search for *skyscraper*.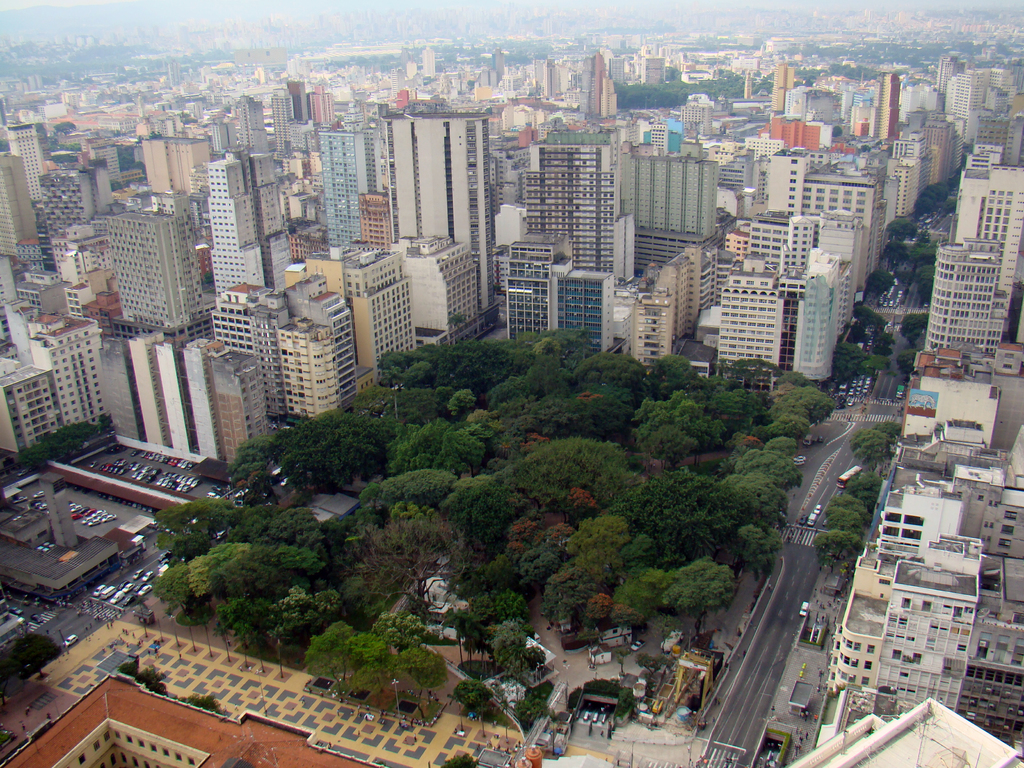
Found at region(112, 207, 197, 330).
